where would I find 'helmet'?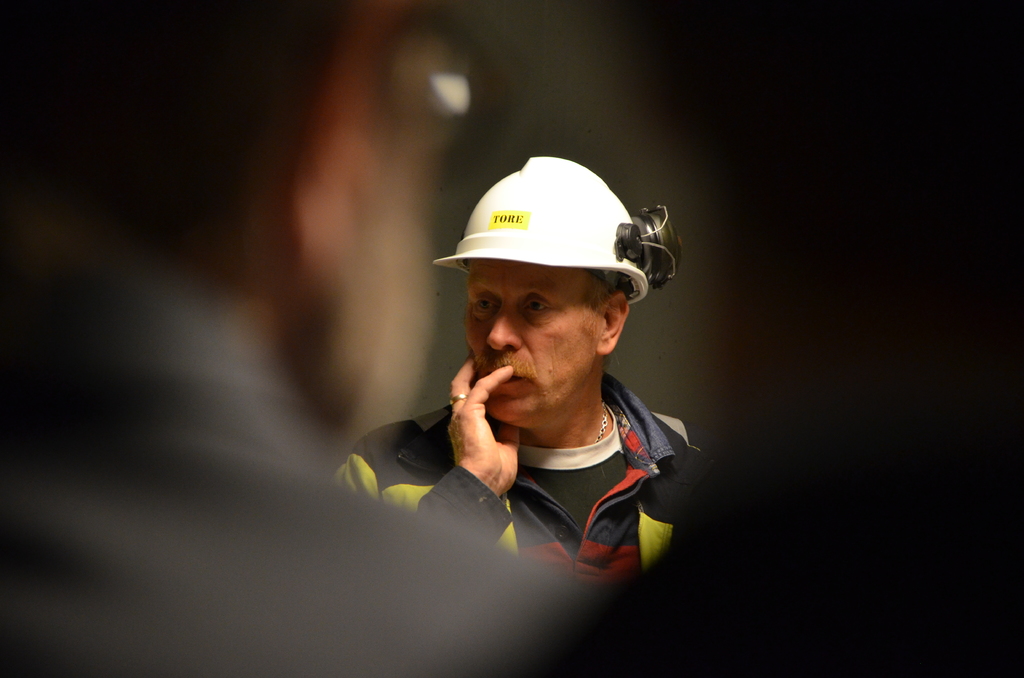
At 431 154 650 309.
